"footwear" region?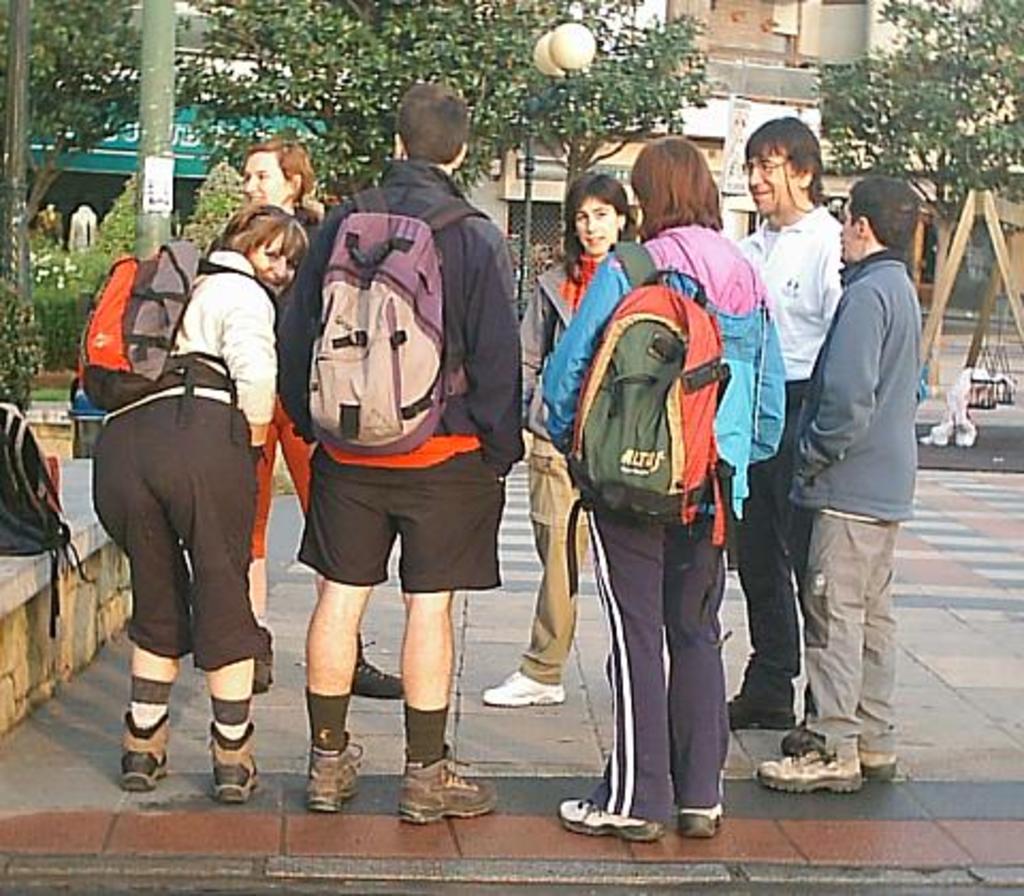
115 708 169 794
